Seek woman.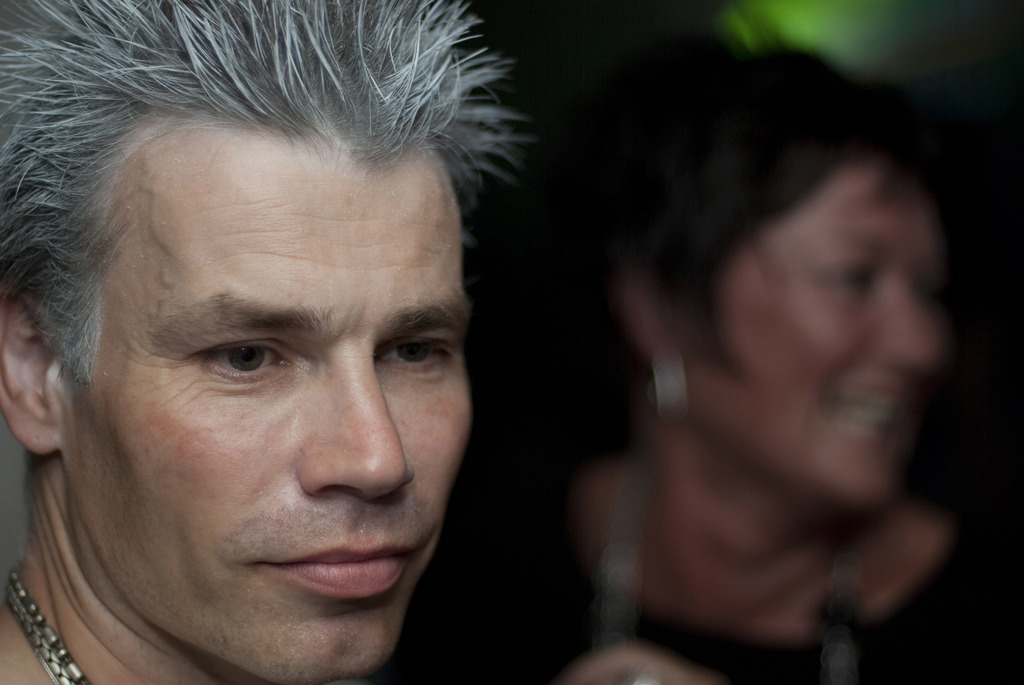
bbox=(467, 34, 966, 682).
